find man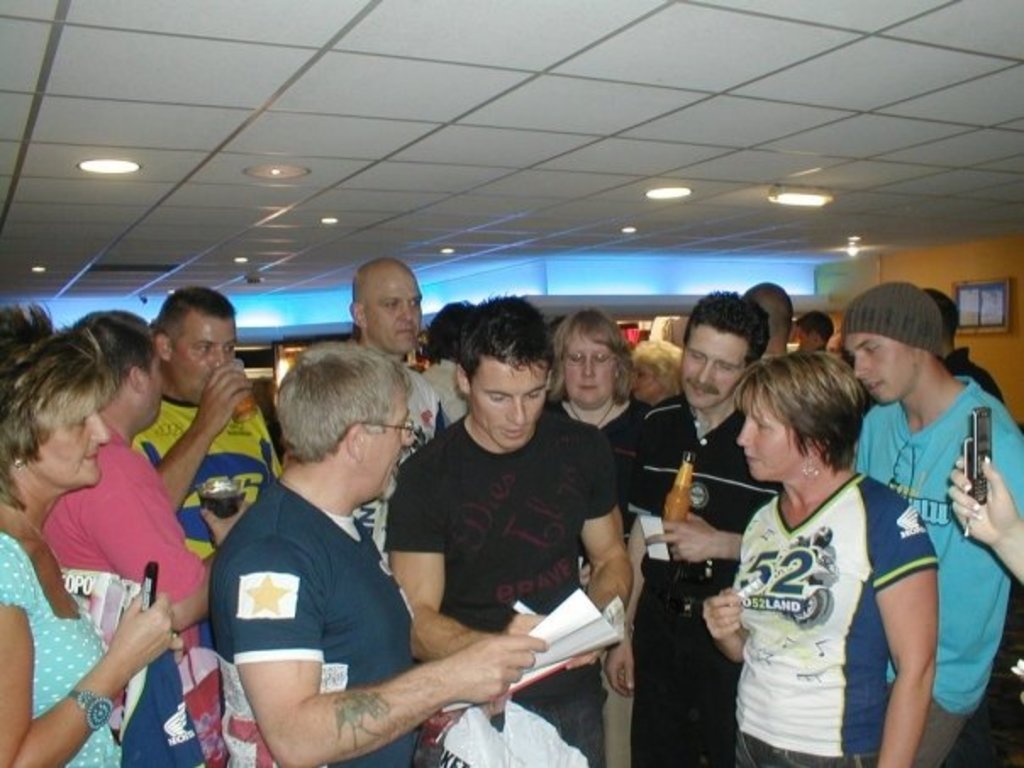
locate(125, 288, 287, 656)
